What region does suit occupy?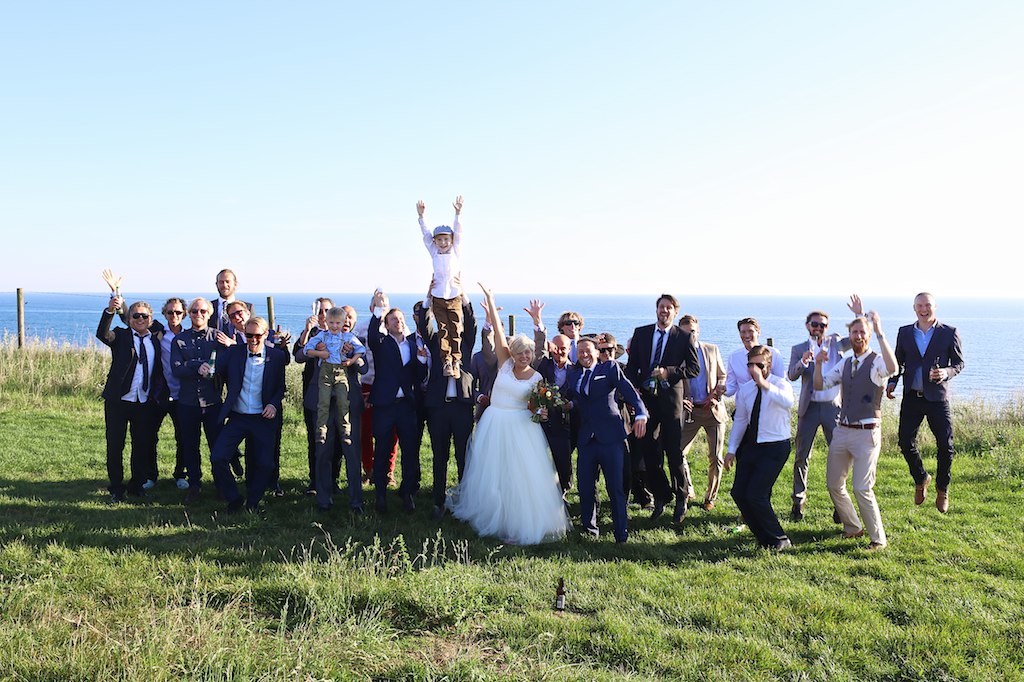
681,340,730,499.
